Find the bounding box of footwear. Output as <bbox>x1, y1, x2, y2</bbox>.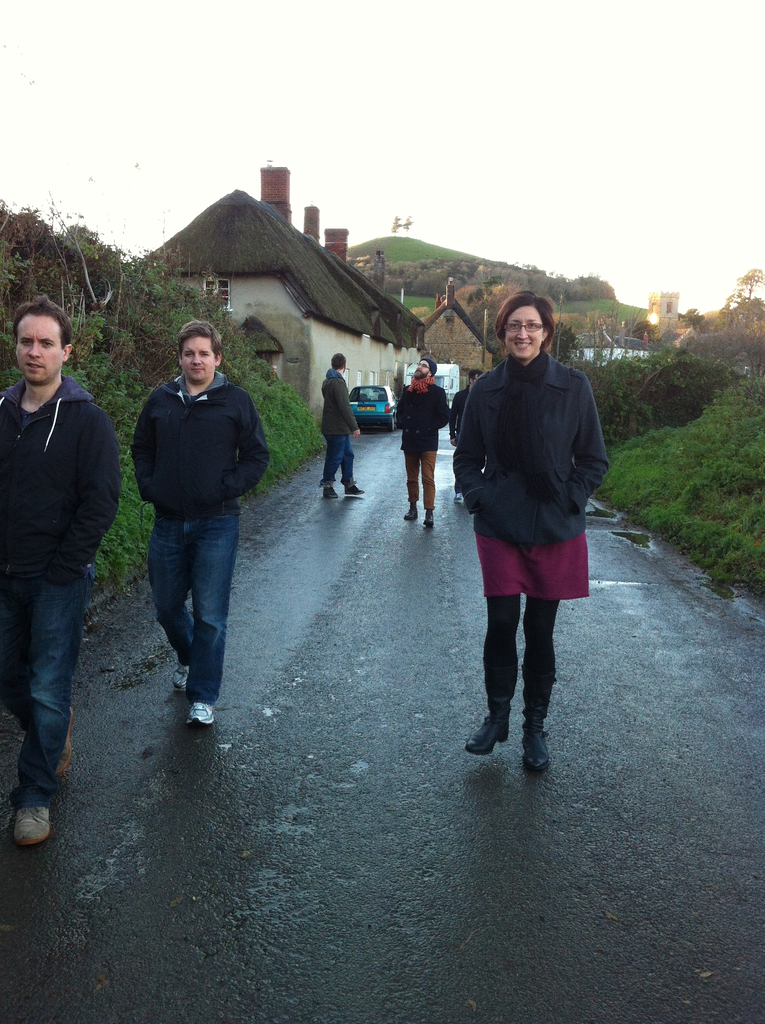
<bbox>520, 671, 553, 769</bbox>.
